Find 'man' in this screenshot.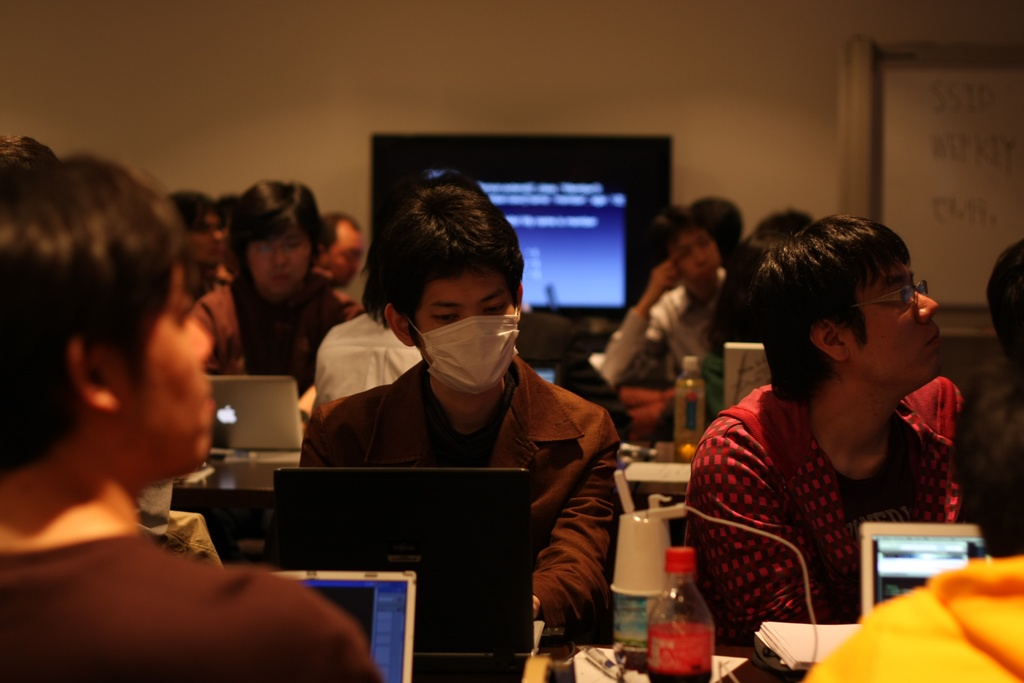
The bounding box for 'man' is 580, 201, 732, 427.
